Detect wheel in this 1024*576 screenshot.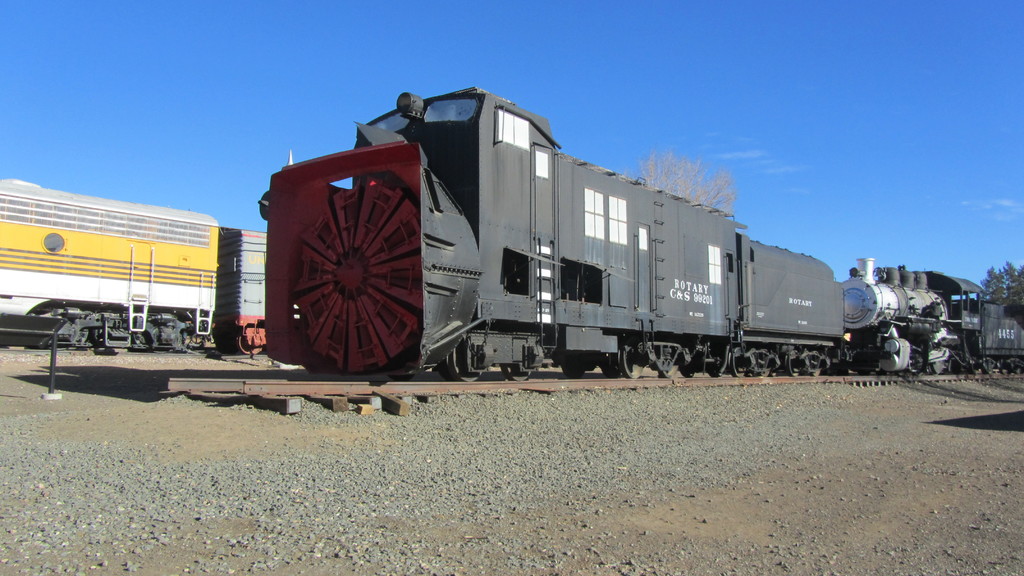
Detection: bbox(620, 345, 645, 379).
